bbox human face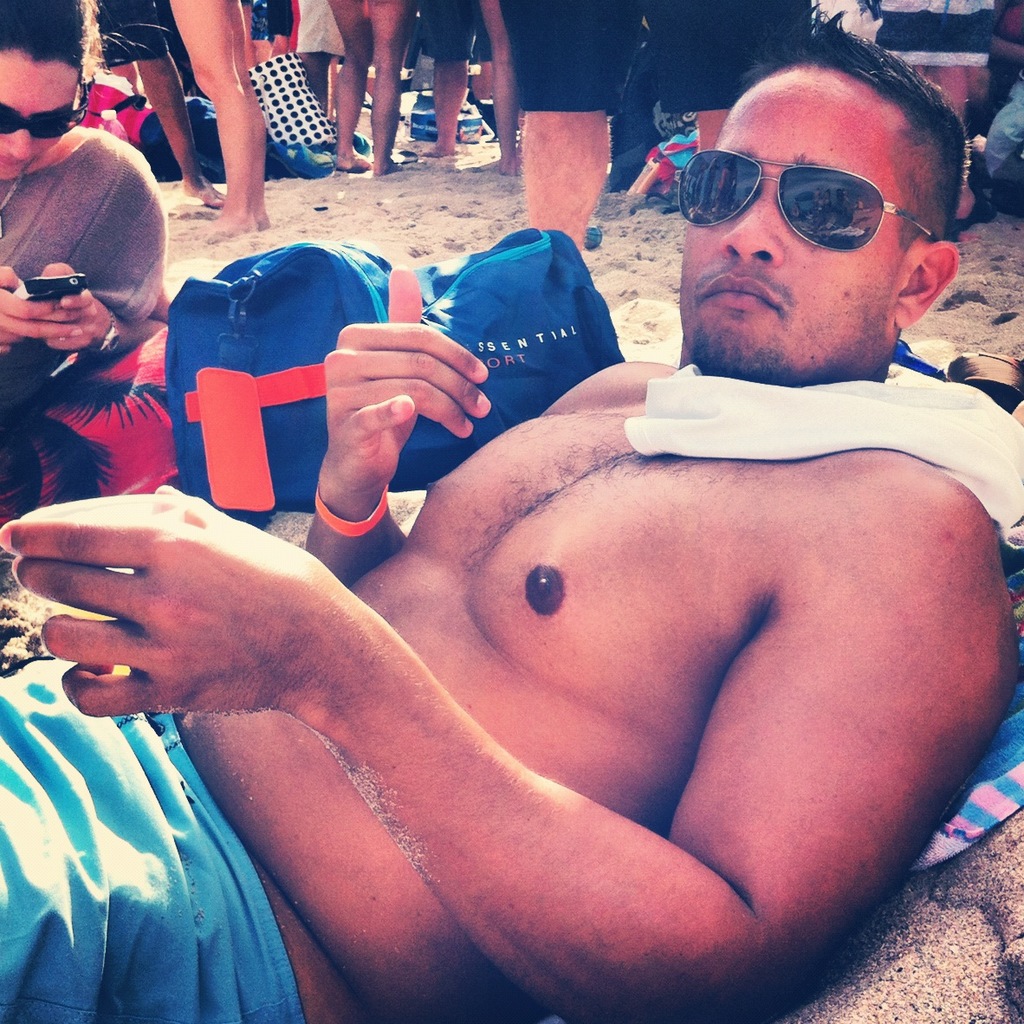
pyautogui.locateOnScreen(683, 60, 908, 385)
